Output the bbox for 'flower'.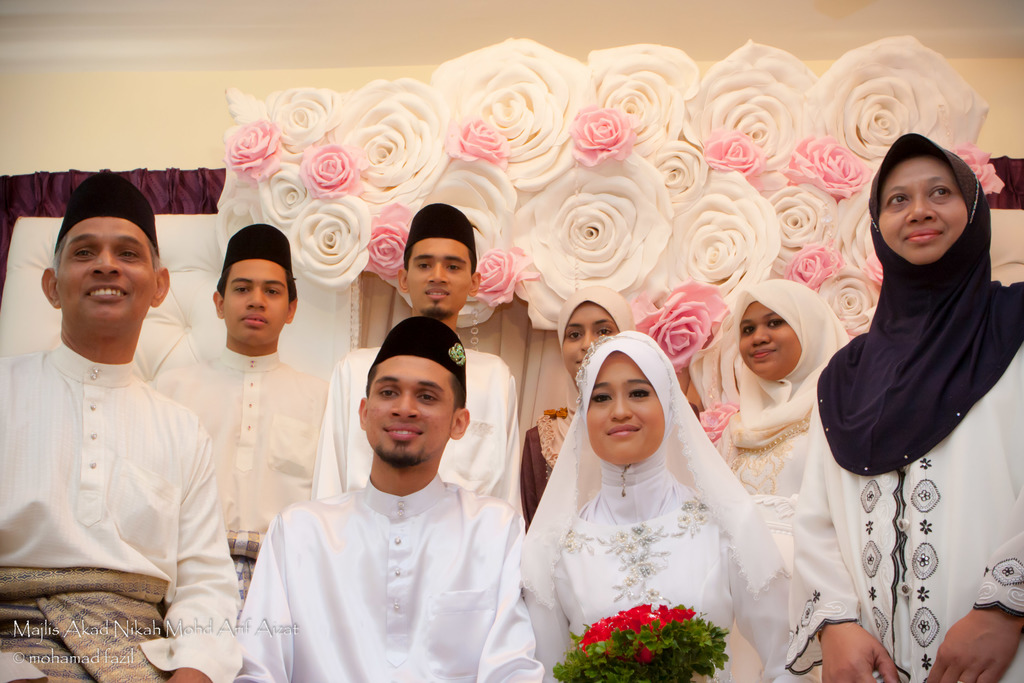
698:399:735:446.
